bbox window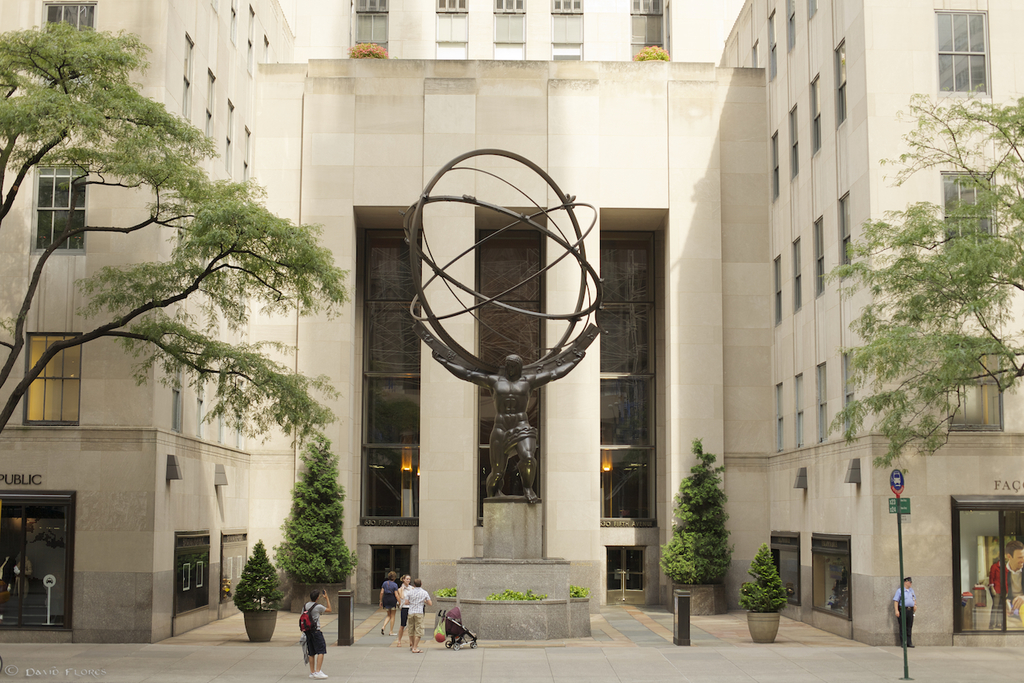
x1=815, y1=215, x2=825, y2=294
